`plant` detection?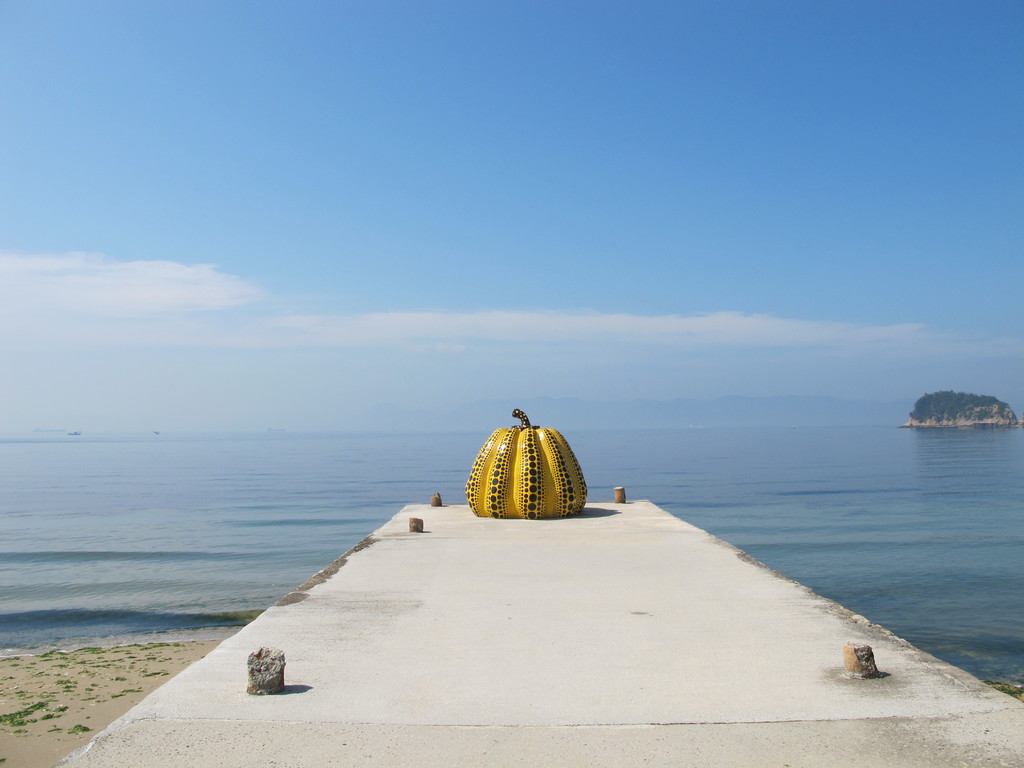
bbox=[120, 684, 134, 692]
